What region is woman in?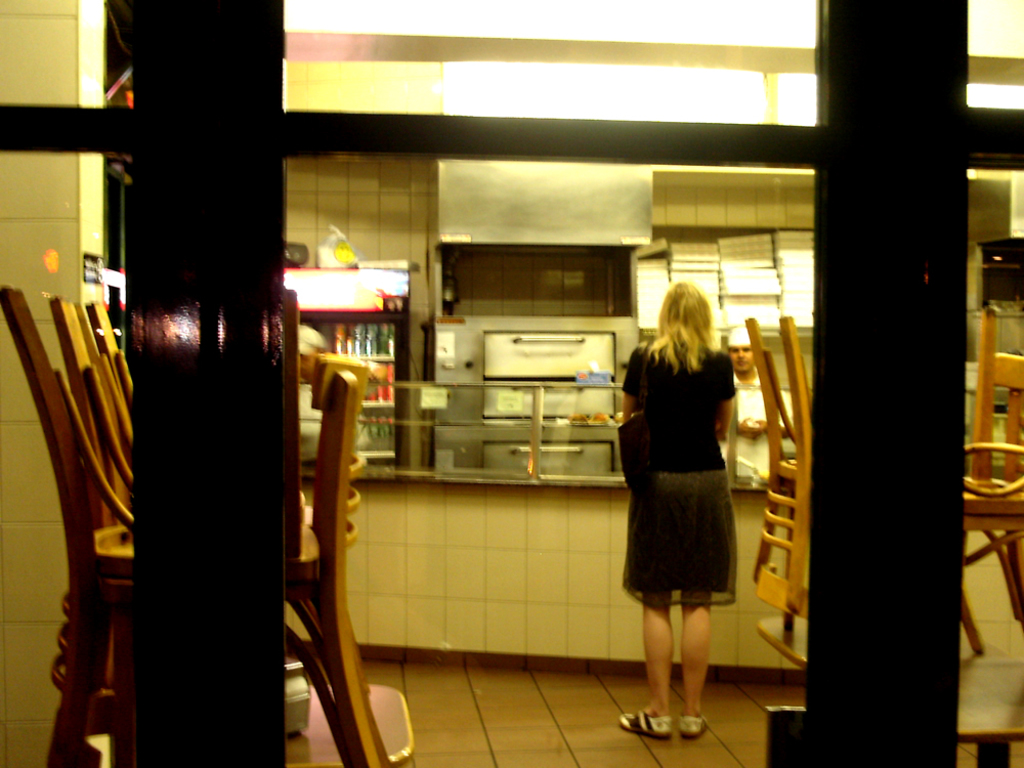
crop(610, 273, 754, 722).
